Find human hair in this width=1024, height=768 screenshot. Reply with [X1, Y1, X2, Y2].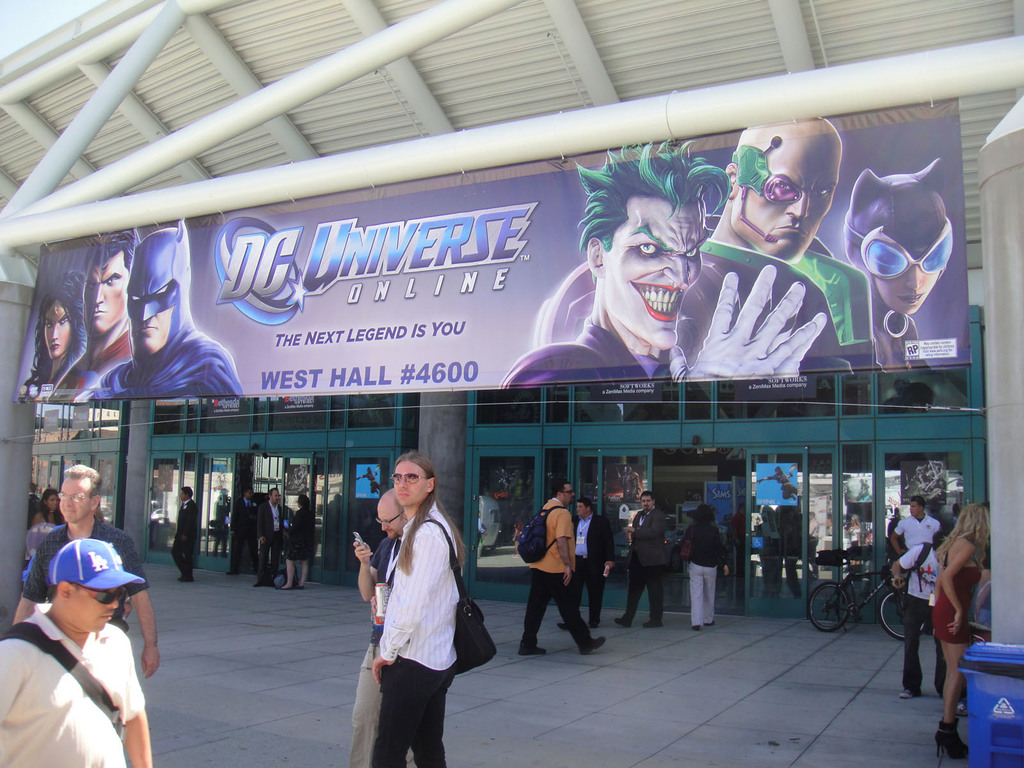
[243, 486, 252, 495].
